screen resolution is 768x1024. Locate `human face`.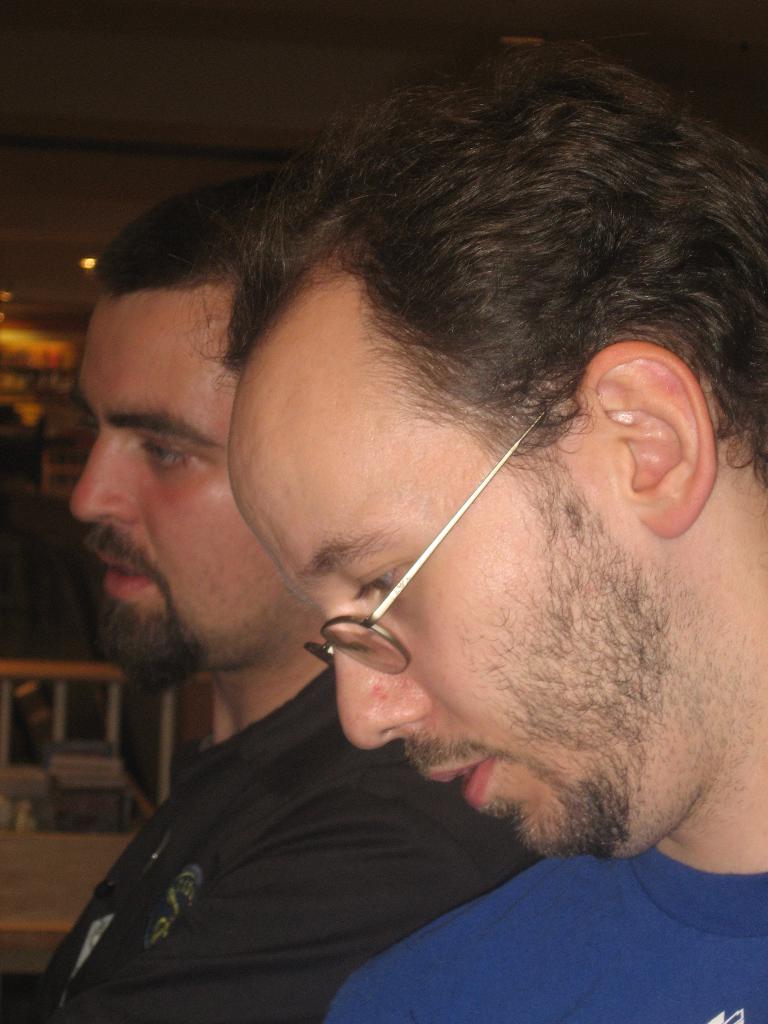
{"left": 58, "top": 333, "right": 253, "bottom": 659}.
